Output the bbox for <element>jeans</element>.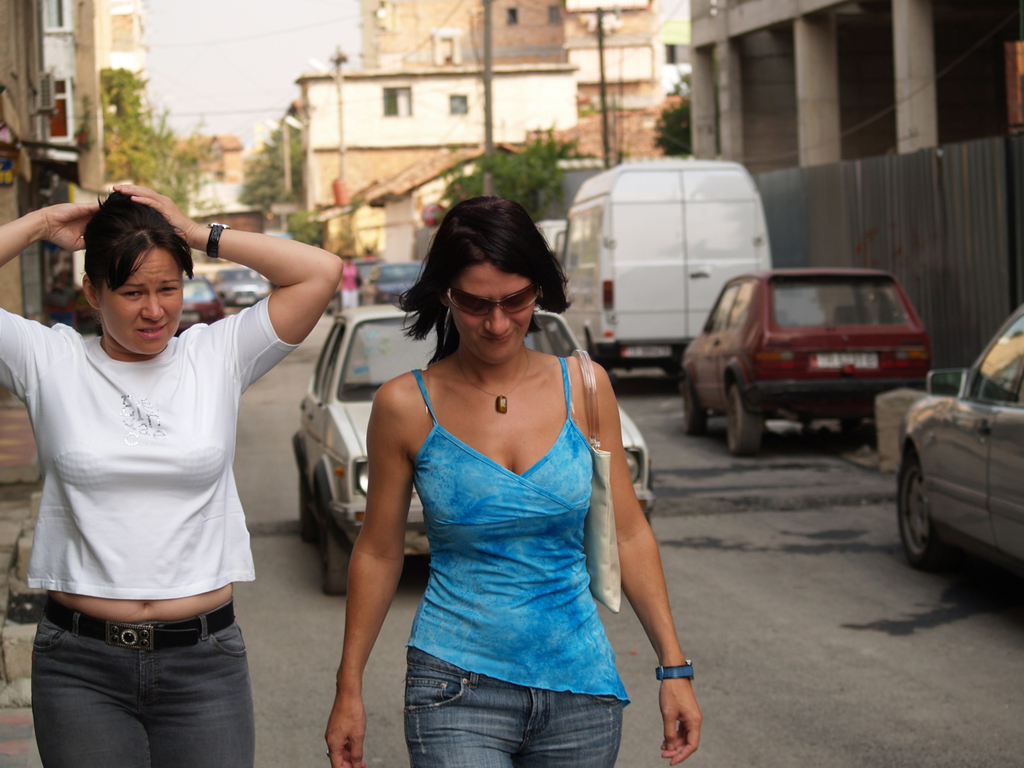
bbox(402, 642, 619, 767).
